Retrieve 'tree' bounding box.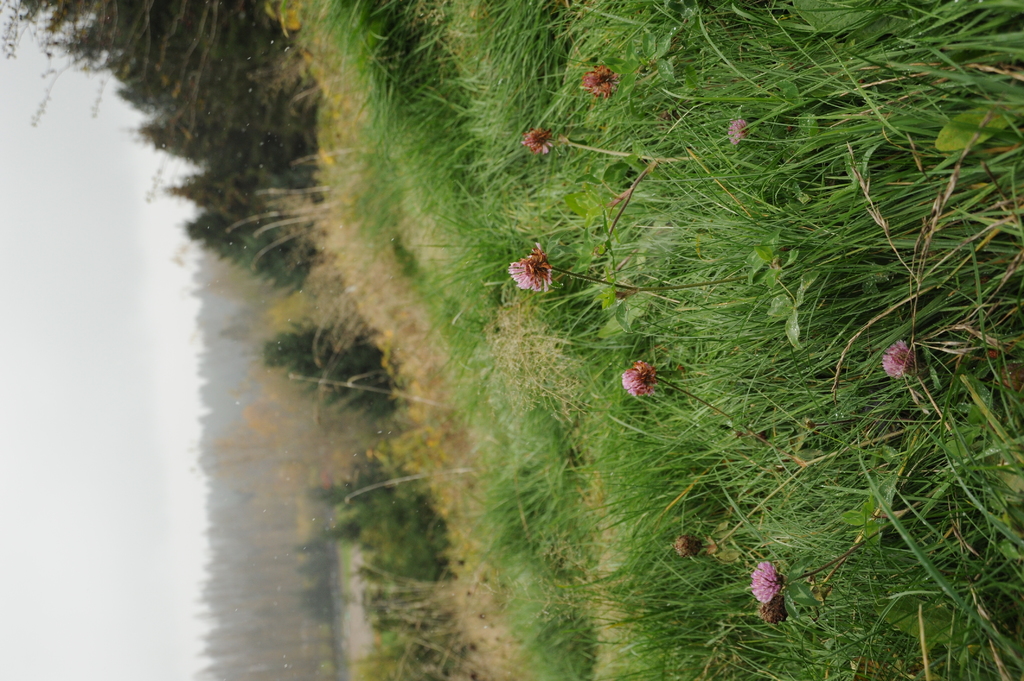
Bounding box: (x1=0, y1=0, x2=312, y2=287).
